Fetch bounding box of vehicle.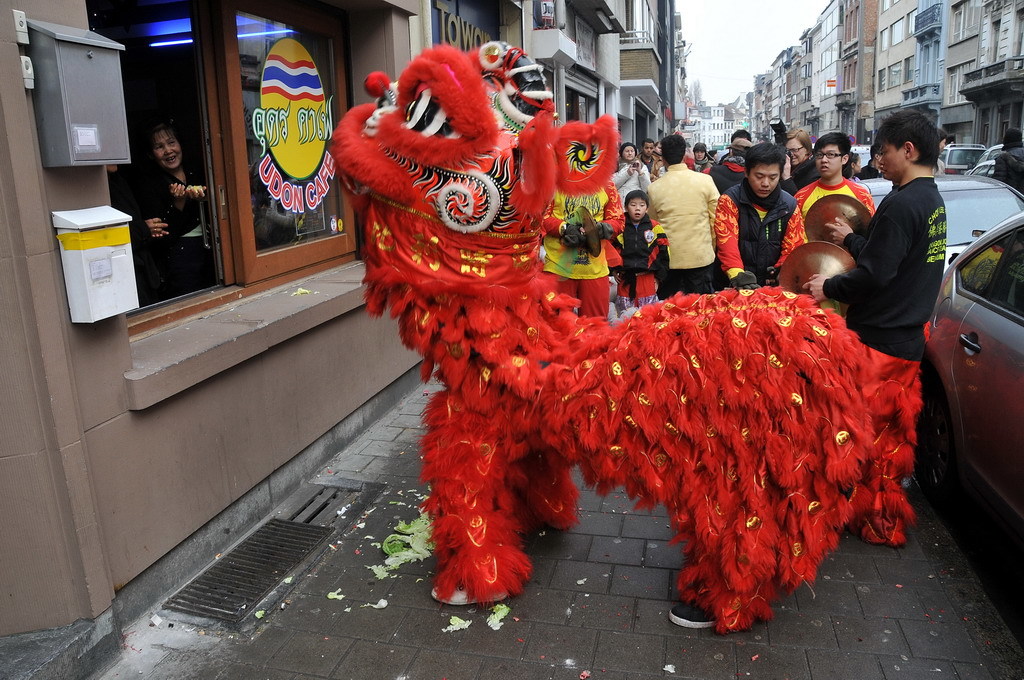
Bbox: <box>856,162,1023,281</box>.
